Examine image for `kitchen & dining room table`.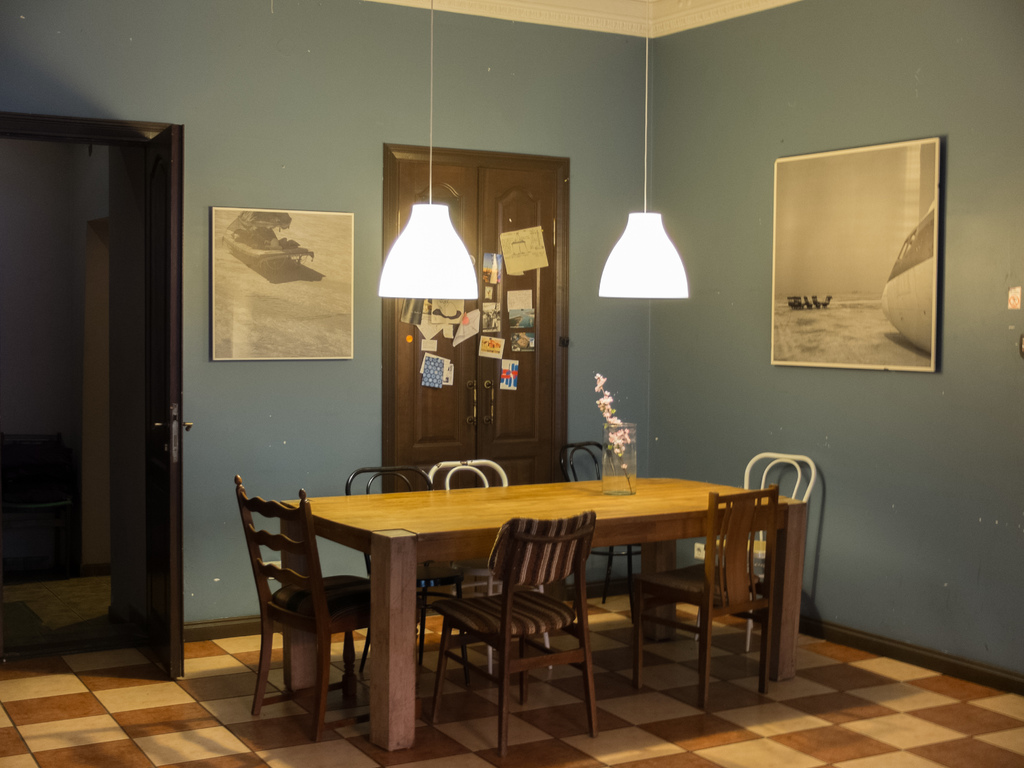
Examination result: (x1=232, y1=440, x2=814, y2=763).
